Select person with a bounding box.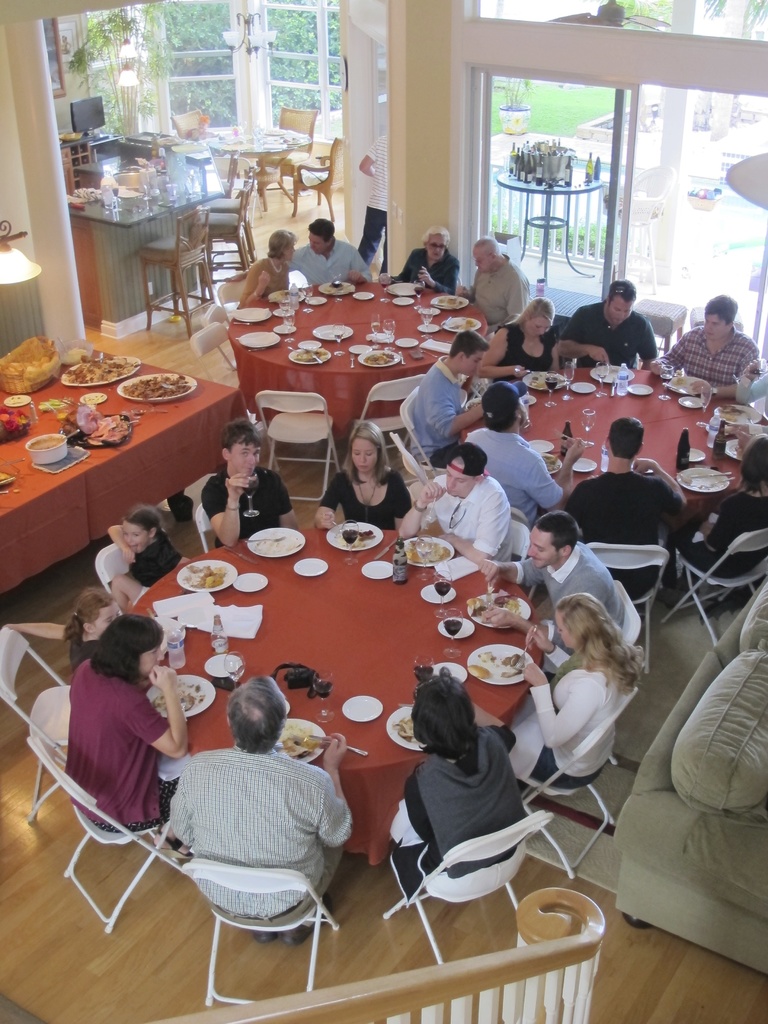
456,237,532,332.
